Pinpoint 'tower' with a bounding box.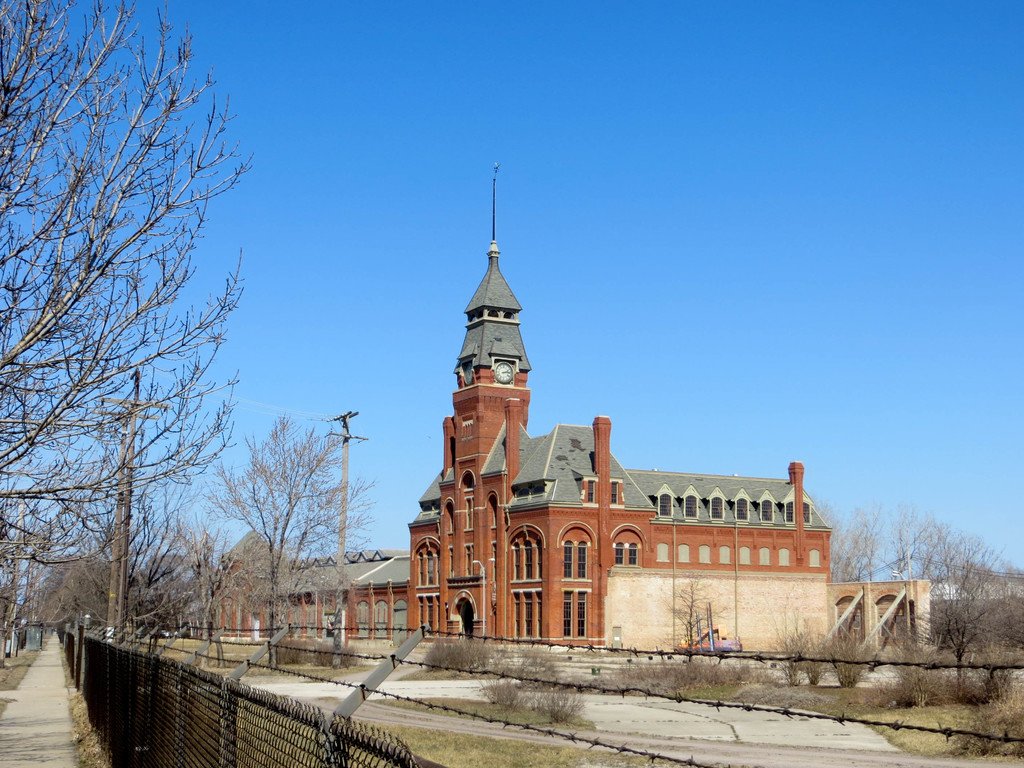
crop(436, 166, 532, 627).
